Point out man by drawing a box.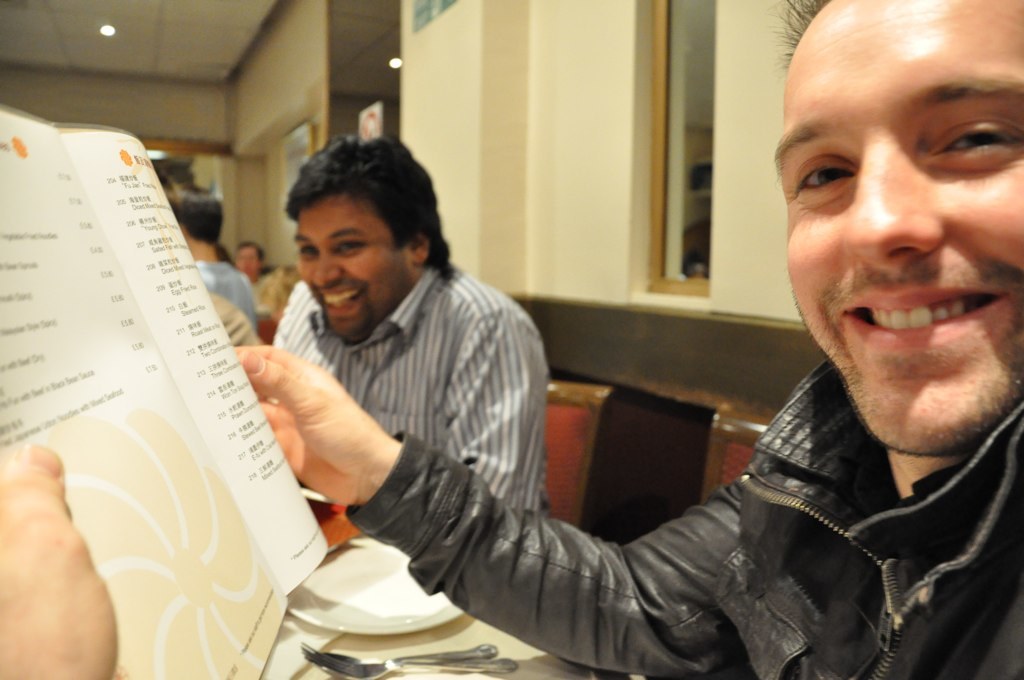
(235, 237, 281, 317).
